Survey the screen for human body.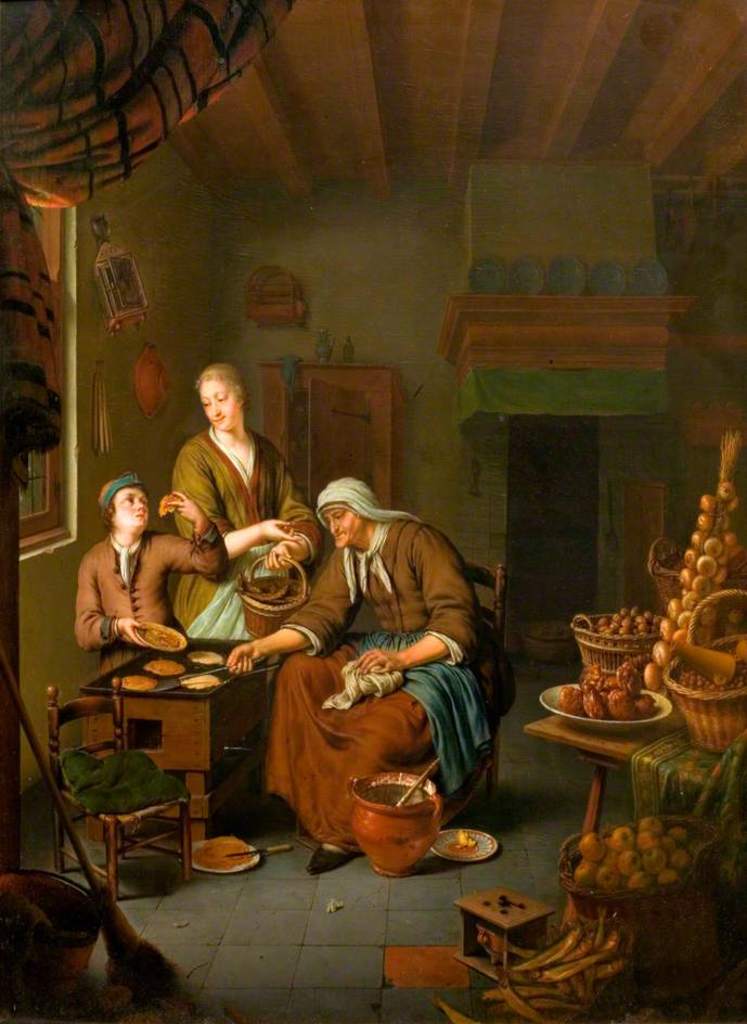
Survey found: (78,490,228,676).
